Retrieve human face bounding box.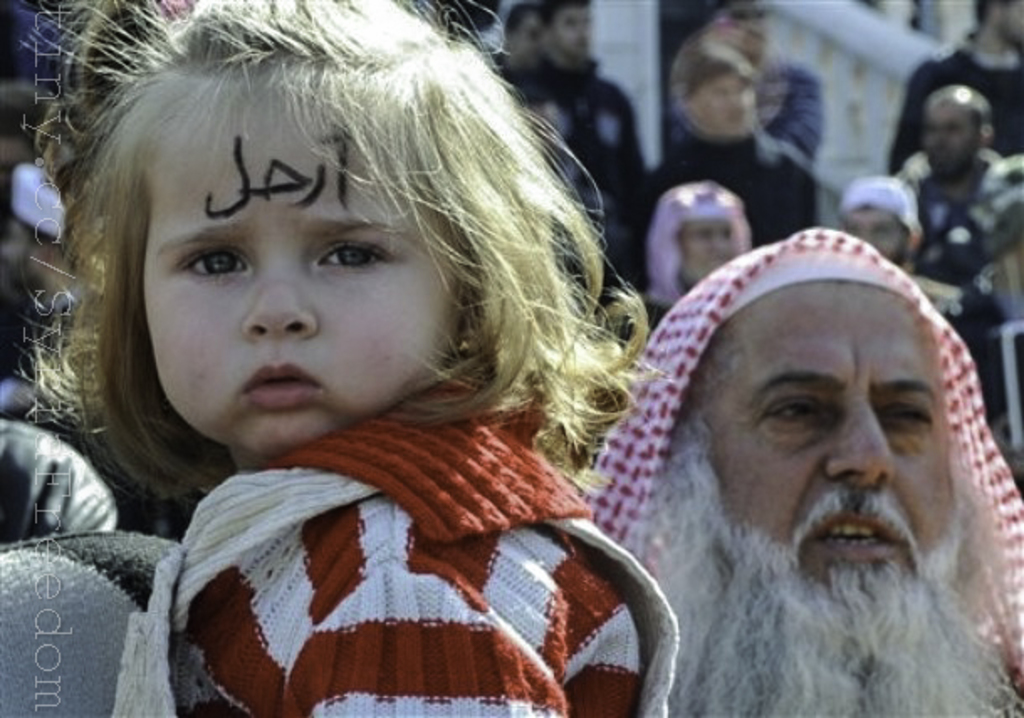
Bounding box: BBox(549, 7, 596, 59).
